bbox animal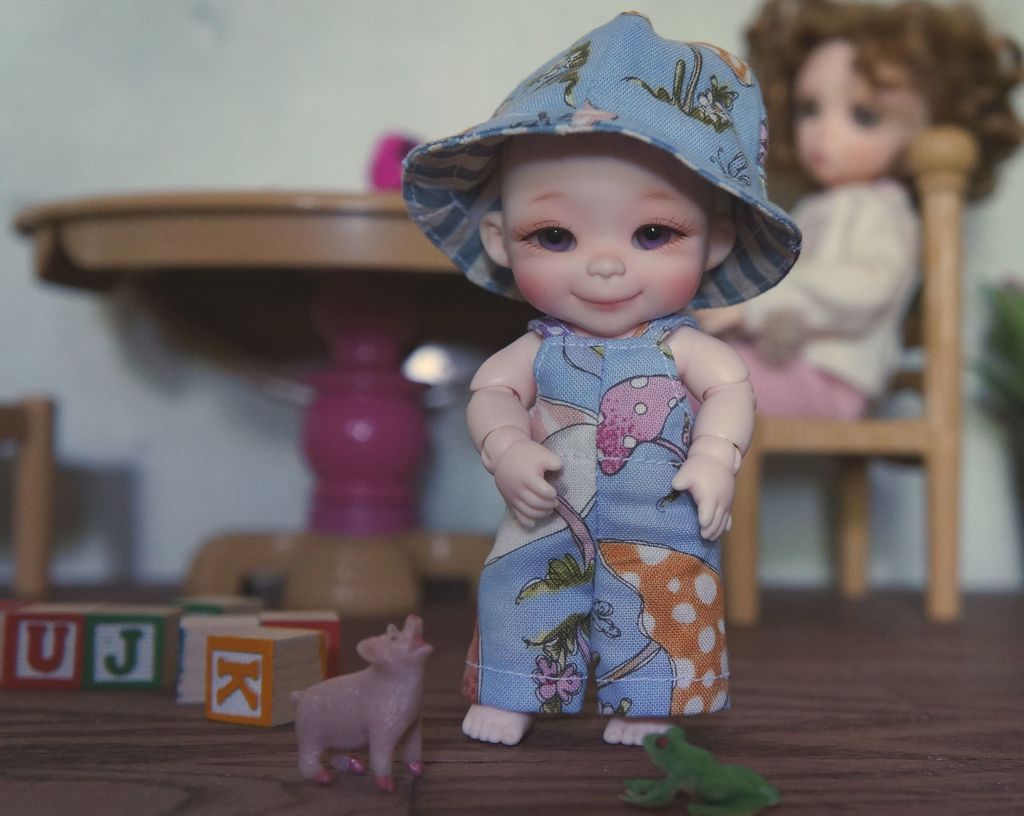
box=[285, 614, 431, 792]
